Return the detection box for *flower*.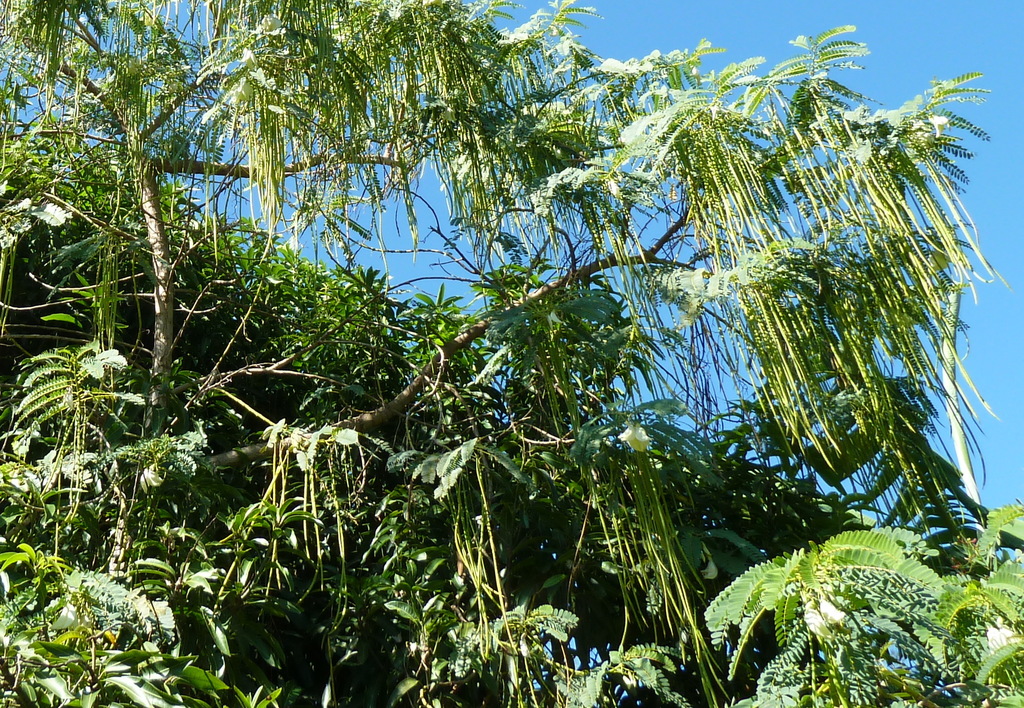
[left=616, top=422, right=653, bottom=454].
